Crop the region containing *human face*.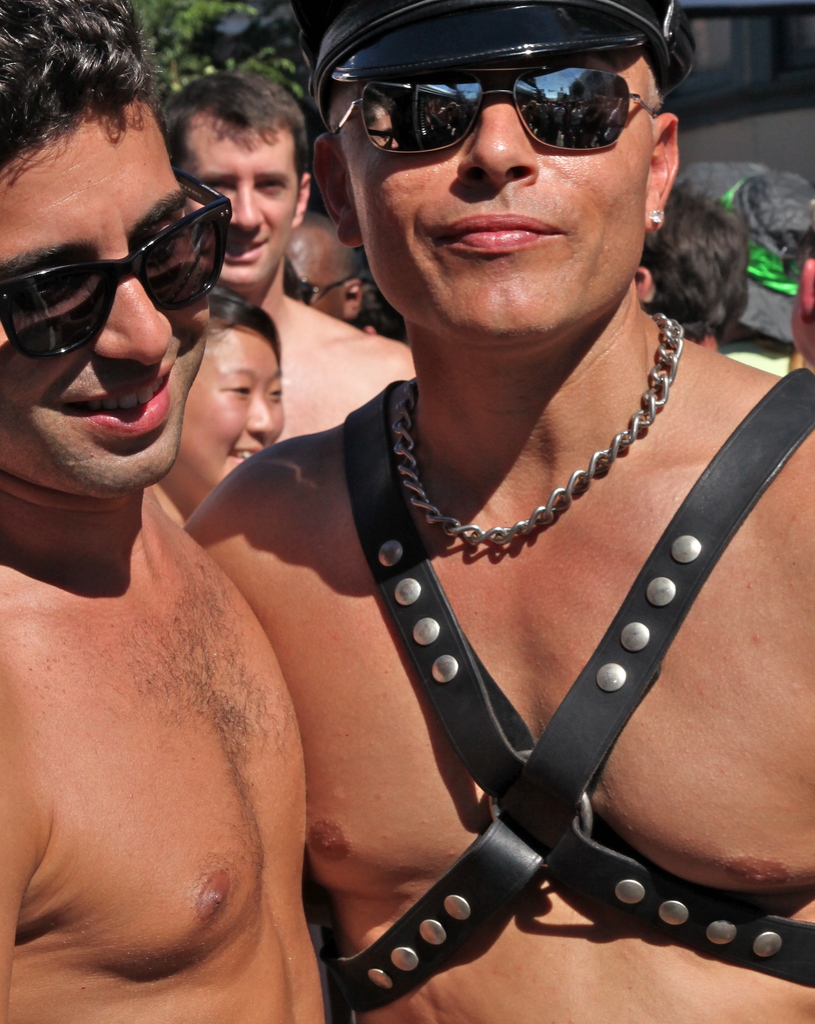
Crop region: (289, 220, 345, 321).
